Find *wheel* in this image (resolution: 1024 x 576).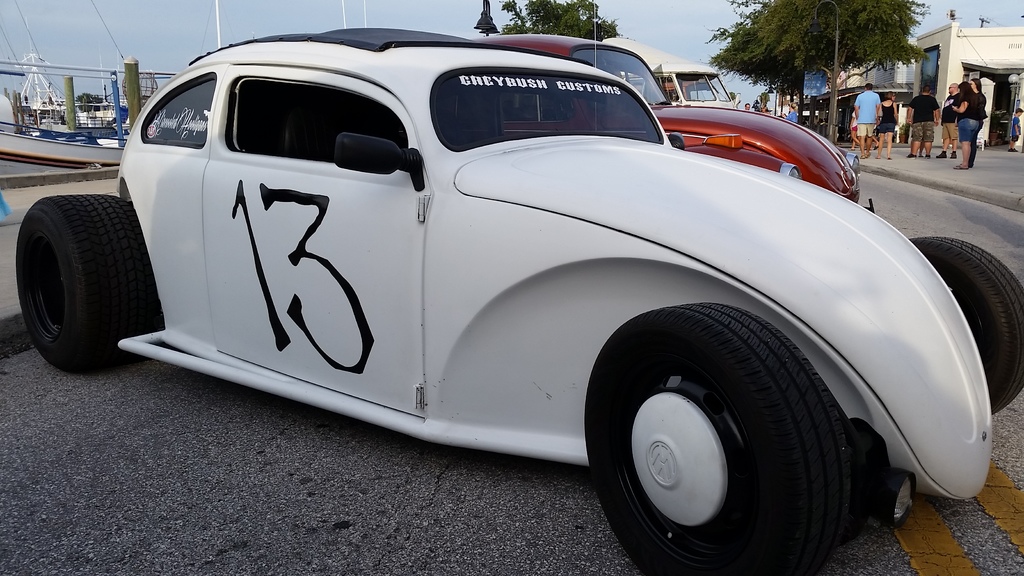
x1=591 y1=306 x2=859 y2=575.
